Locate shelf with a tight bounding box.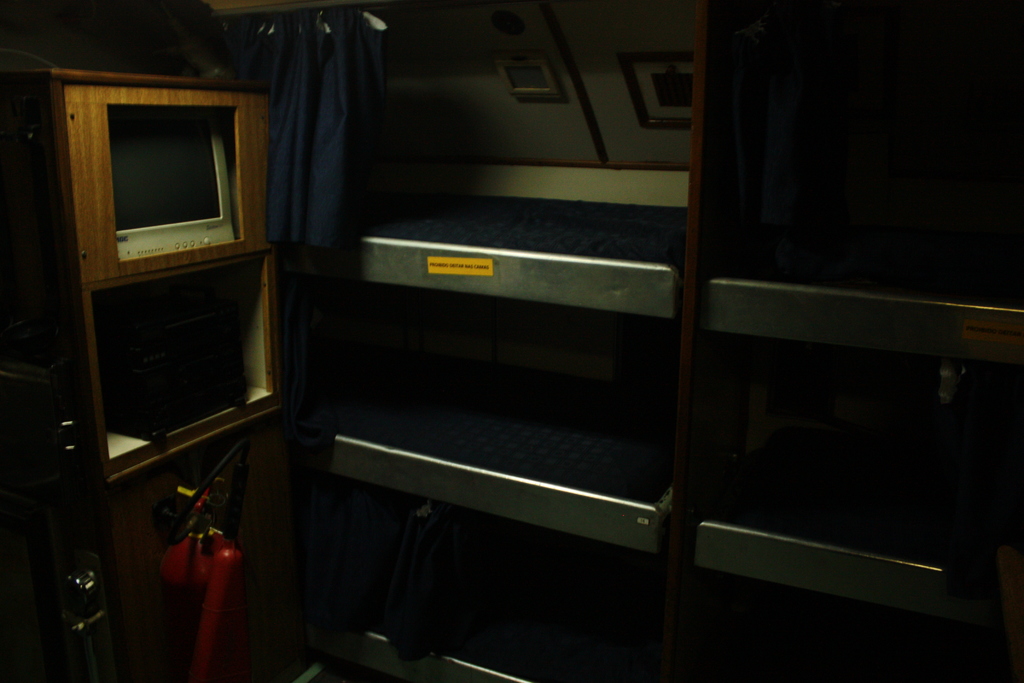
[333,302,708,500].
